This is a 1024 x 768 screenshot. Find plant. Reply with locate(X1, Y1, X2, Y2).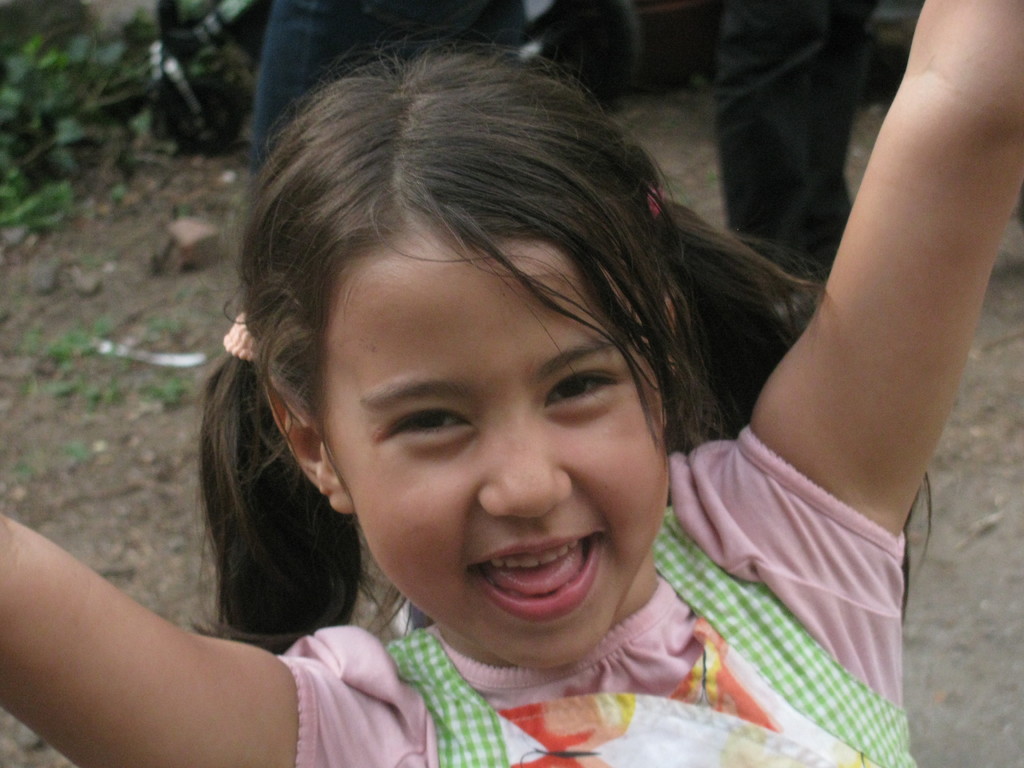
locate(71, 447, 92, 468).
